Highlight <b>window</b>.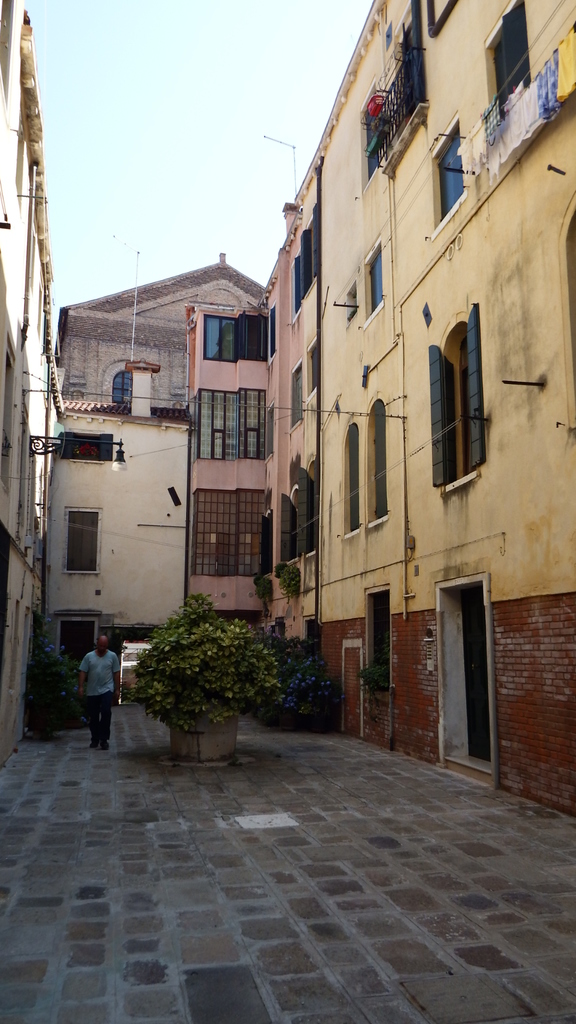
Highlighted region: x1=485, y1=0, x2=531, y2=108.
